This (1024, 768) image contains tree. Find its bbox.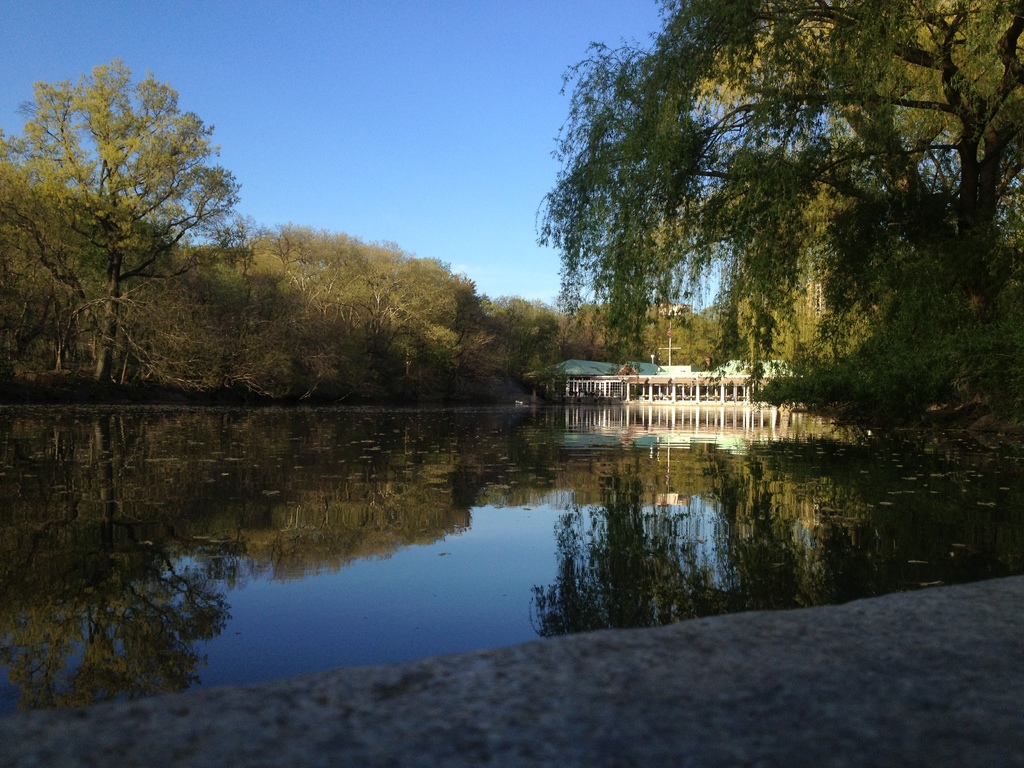
locate(724, 143, 883, 373).
